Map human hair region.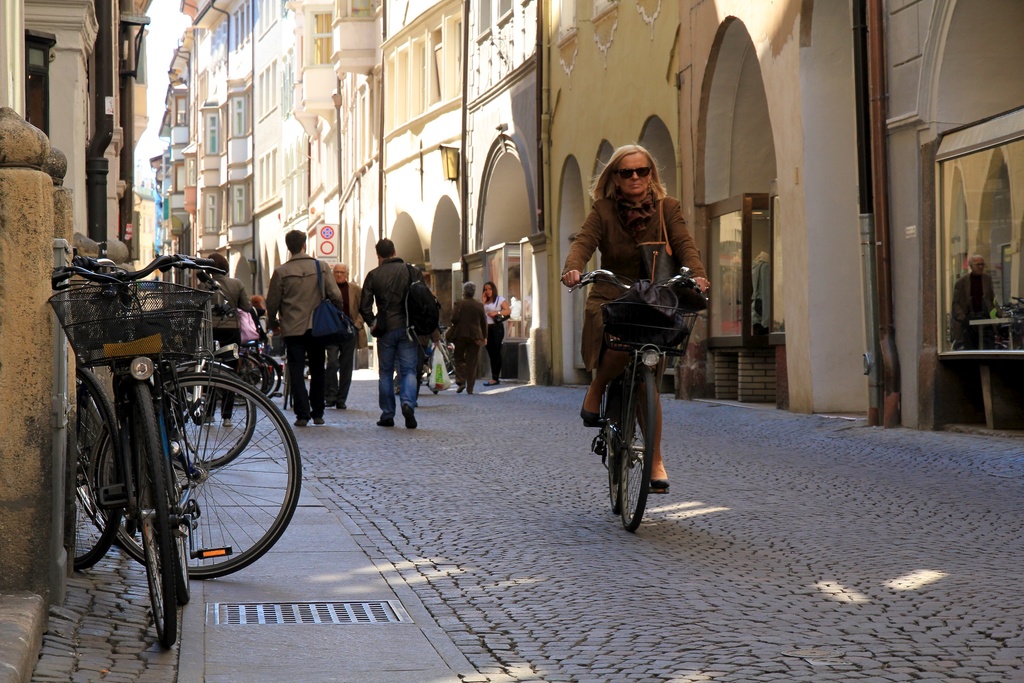
Mapped to BBox(591, 145, 662, 202).
